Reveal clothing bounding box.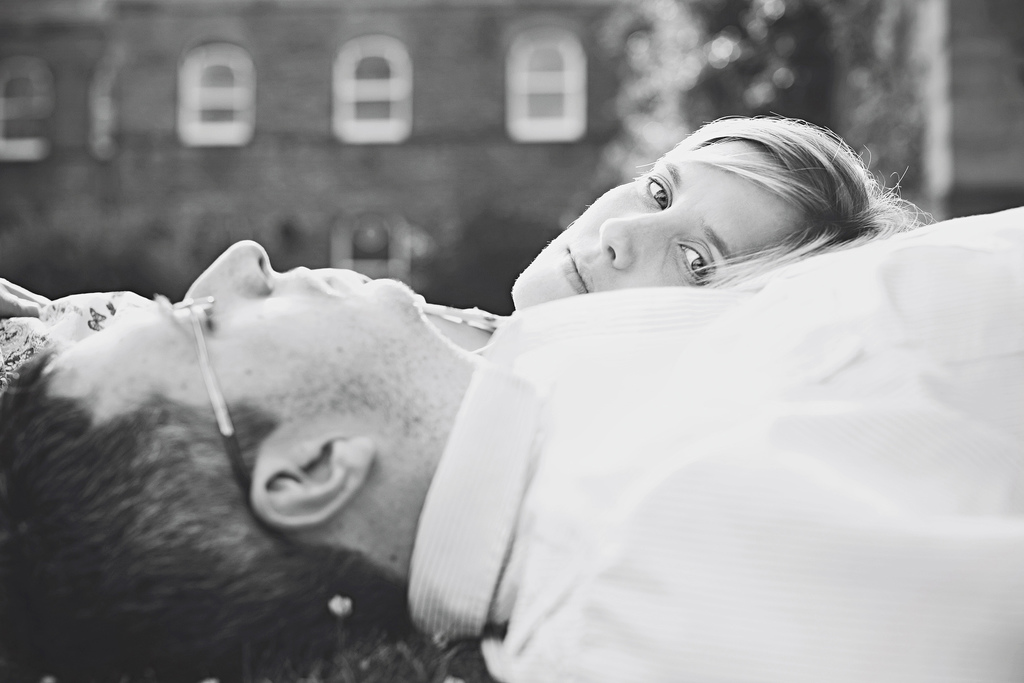
Revealed: x1=0 y1=290 x2=515 y2=391.
